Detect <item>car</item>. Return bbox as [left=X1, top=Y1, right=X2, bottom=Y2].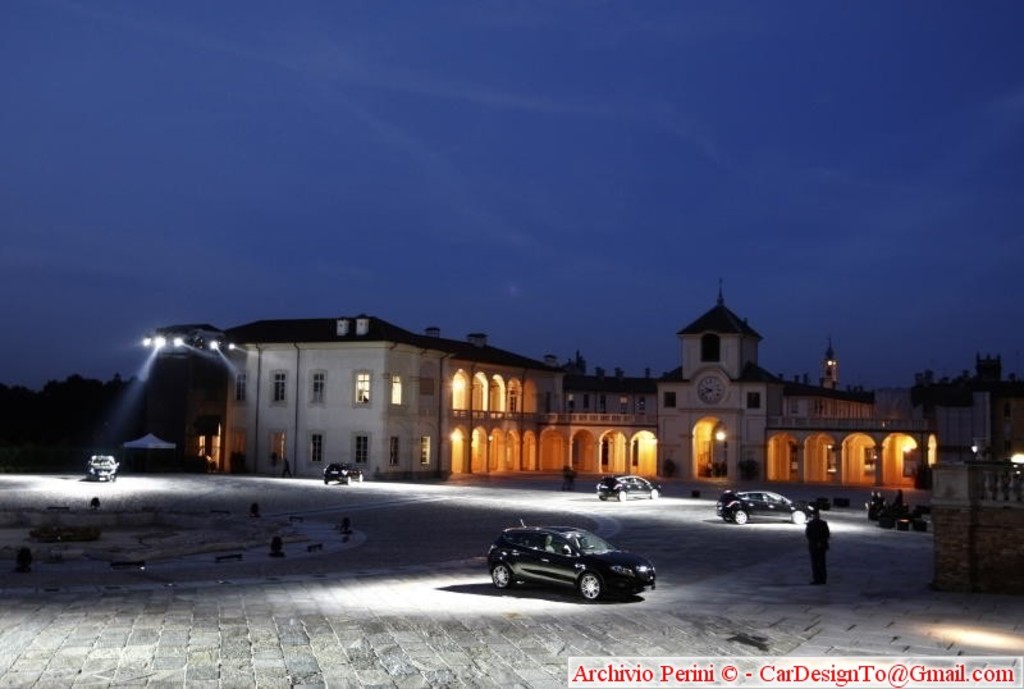
[left=86, top=455, right=119, bottom=482].
